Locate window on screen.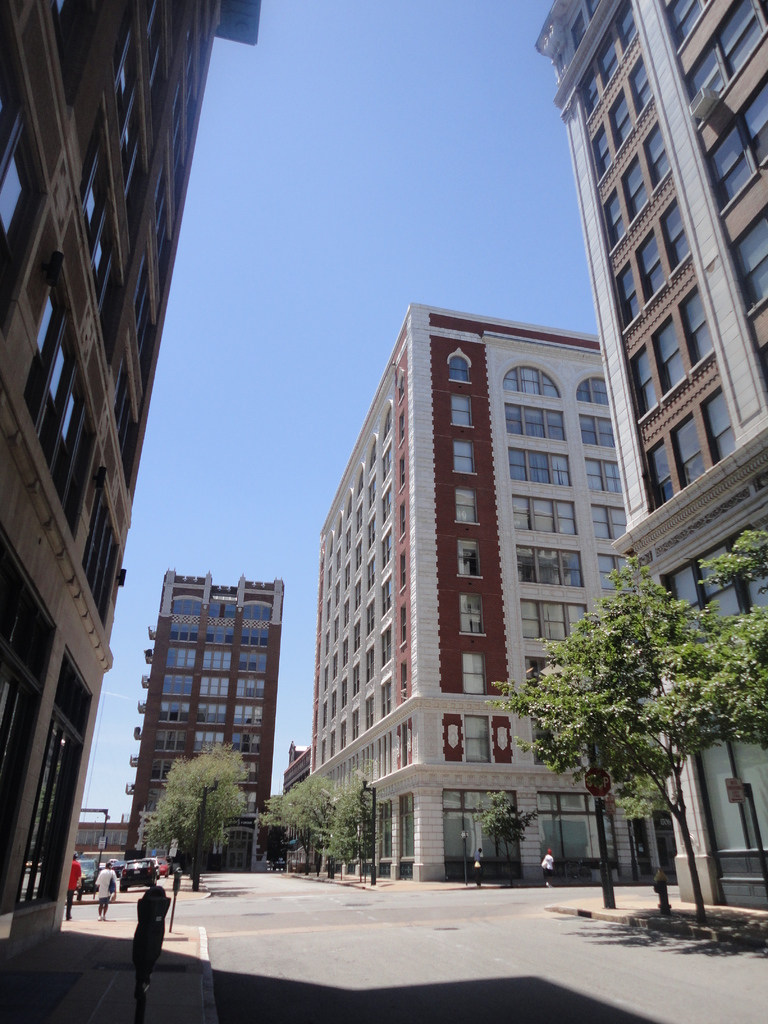
On screen at bbox=(520, 547, 583, 583).
